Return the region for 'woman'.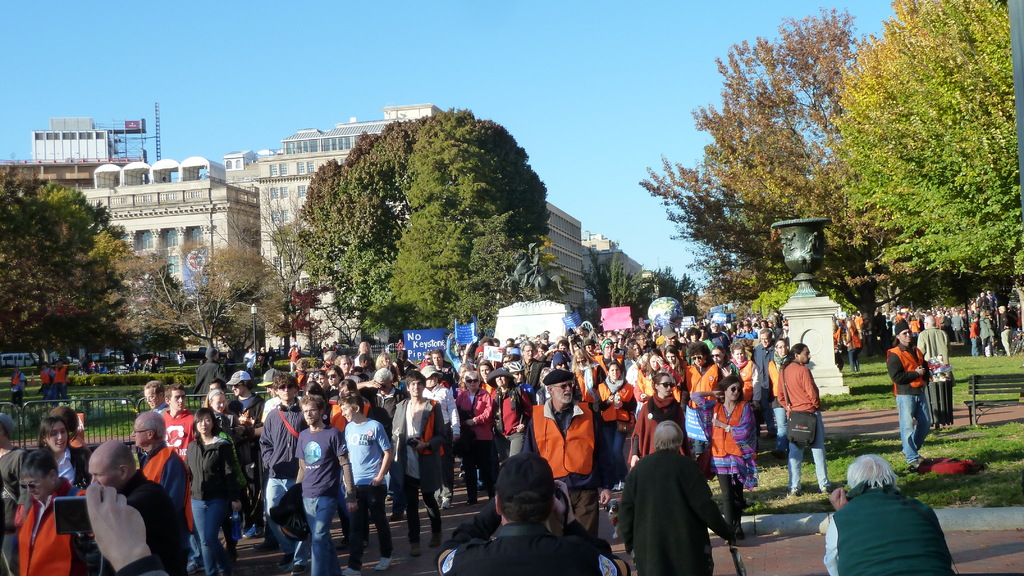
detection(626, 370, 687, 472).
